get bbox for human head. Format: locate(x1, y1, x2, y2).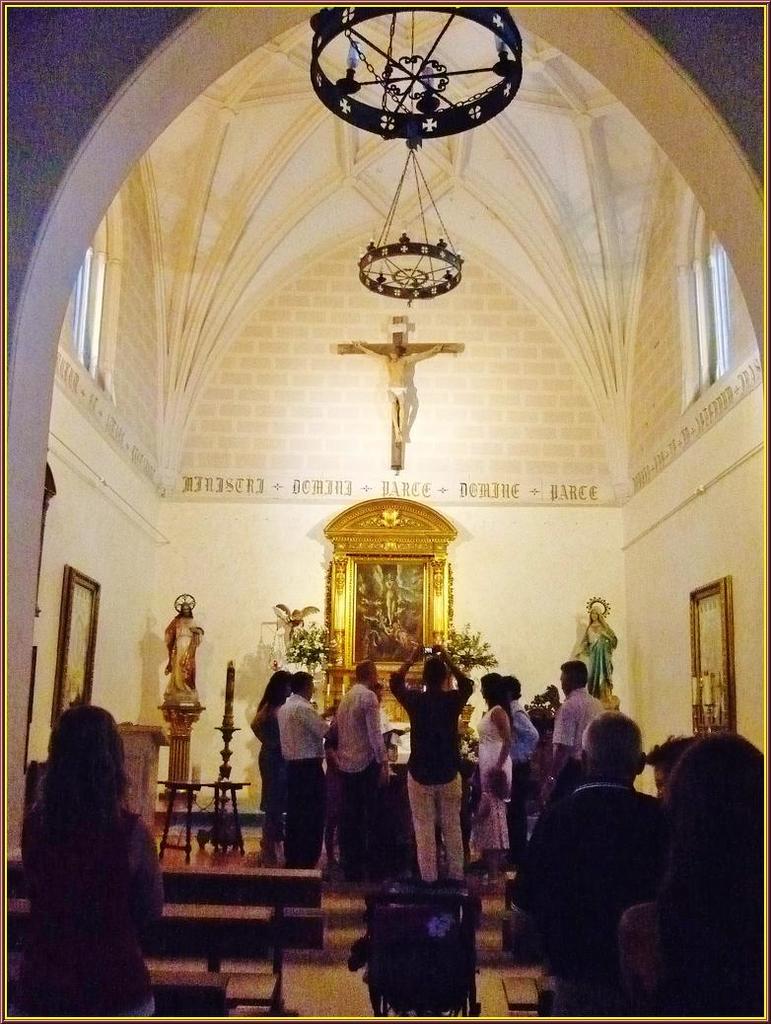
locate(42, 702, 127, 806).
